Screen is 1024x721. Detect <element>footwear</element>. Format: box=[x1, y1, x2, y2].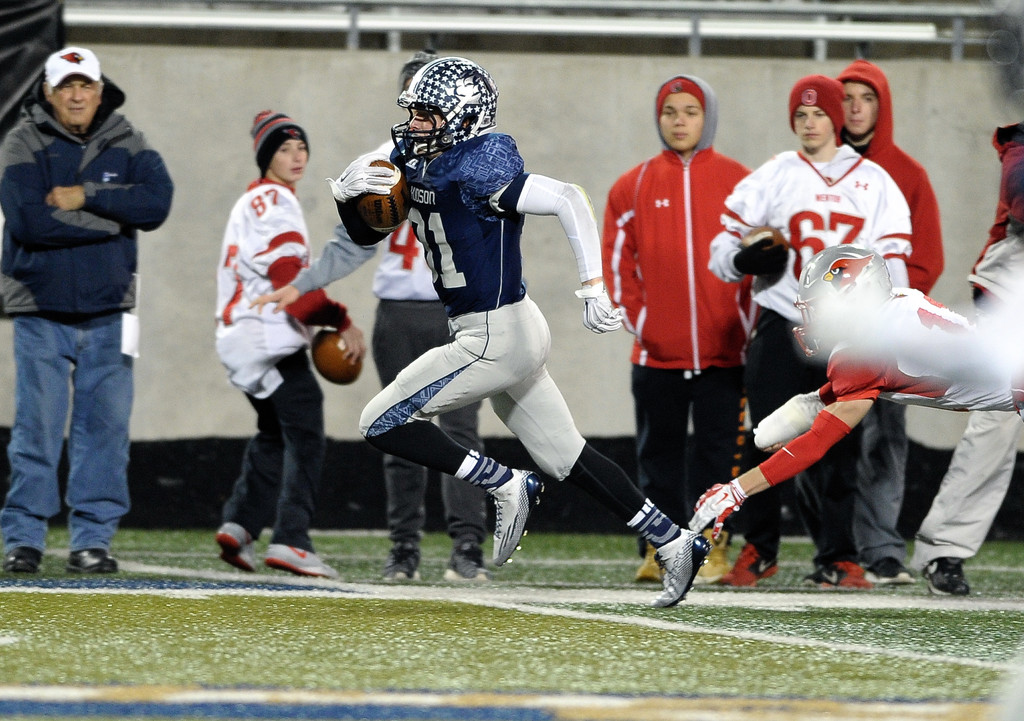
box=[872, 558, 926, 586].
